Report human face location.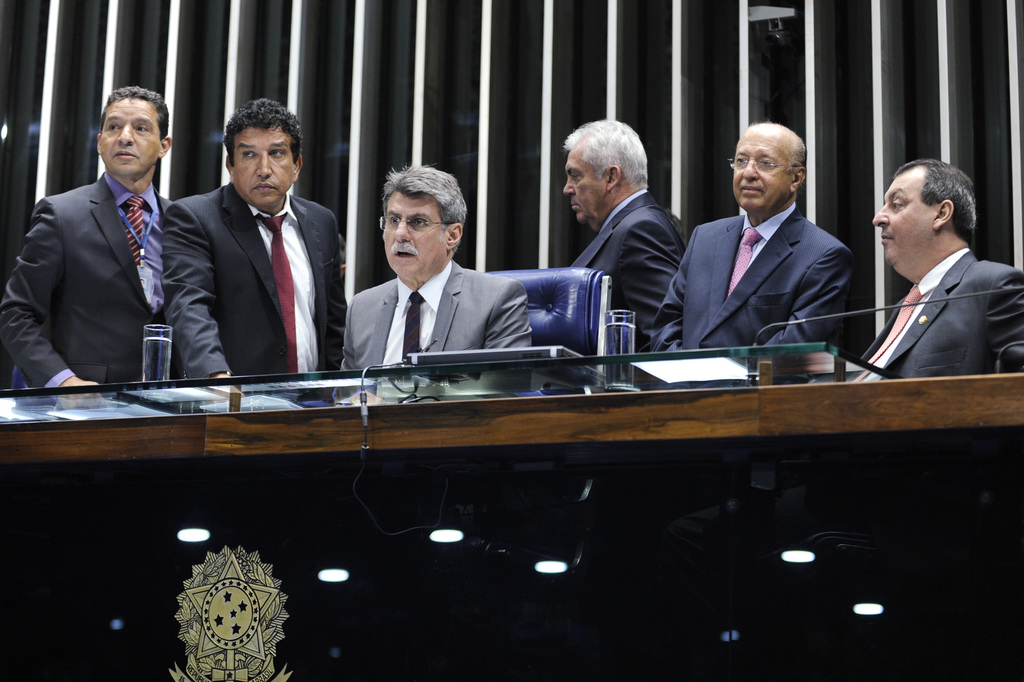
Report: select_region(731, 123, 791, 208).
